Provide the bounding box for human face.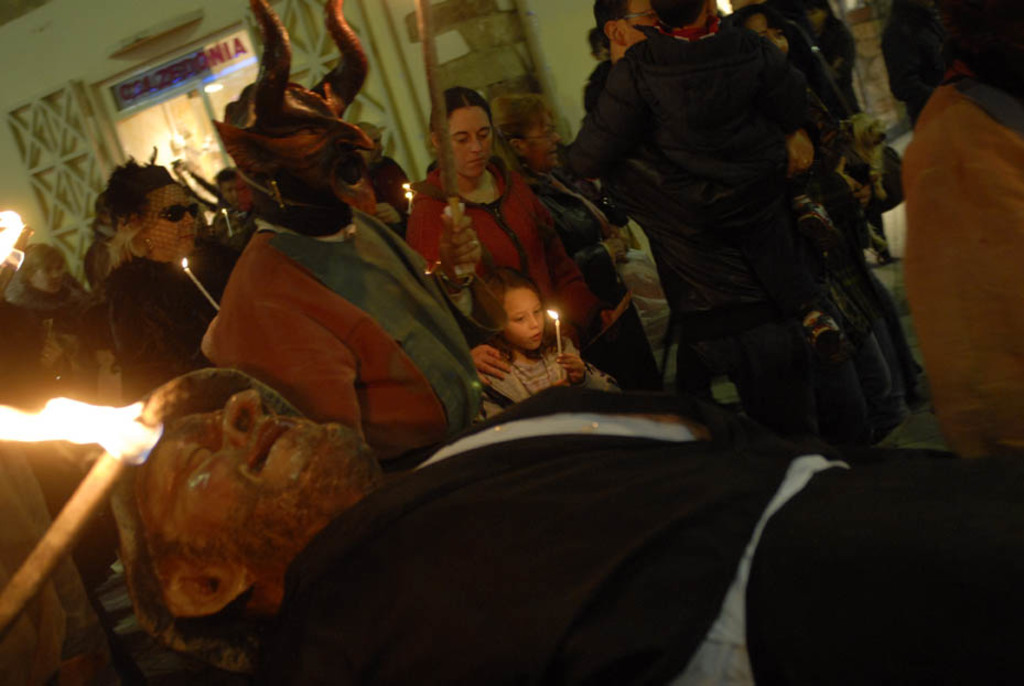
bbox(509, 289, 545, 351).
